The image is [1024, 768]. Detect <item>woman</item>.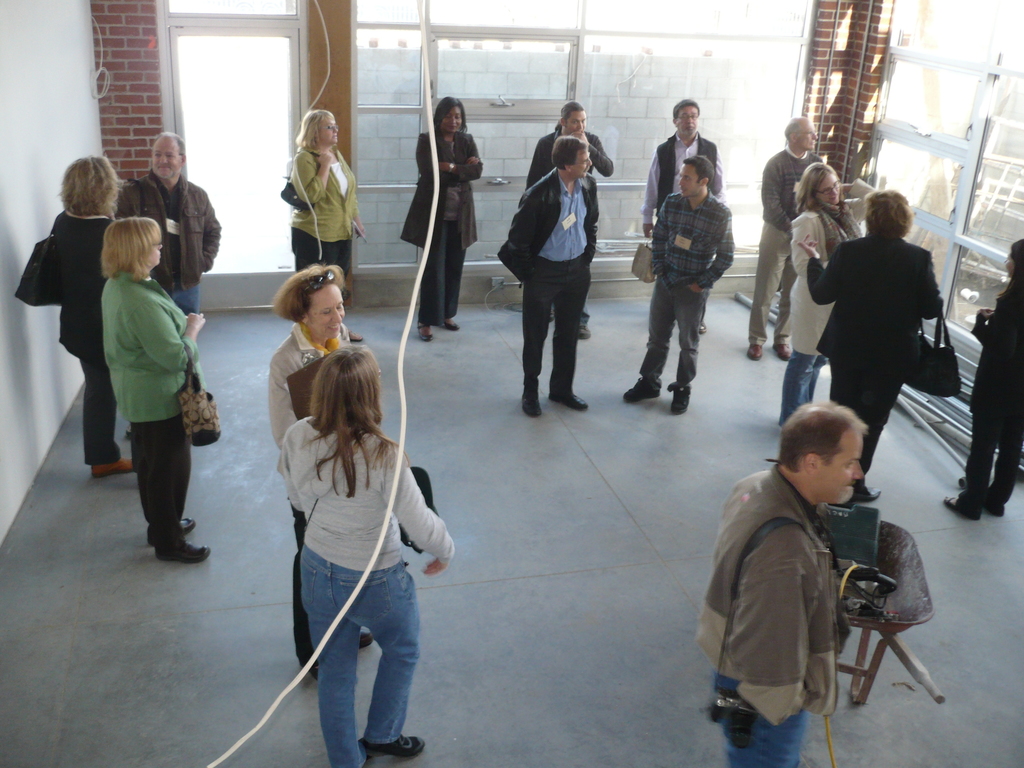
Detection: bbox=[778, 160, 877, 428].
